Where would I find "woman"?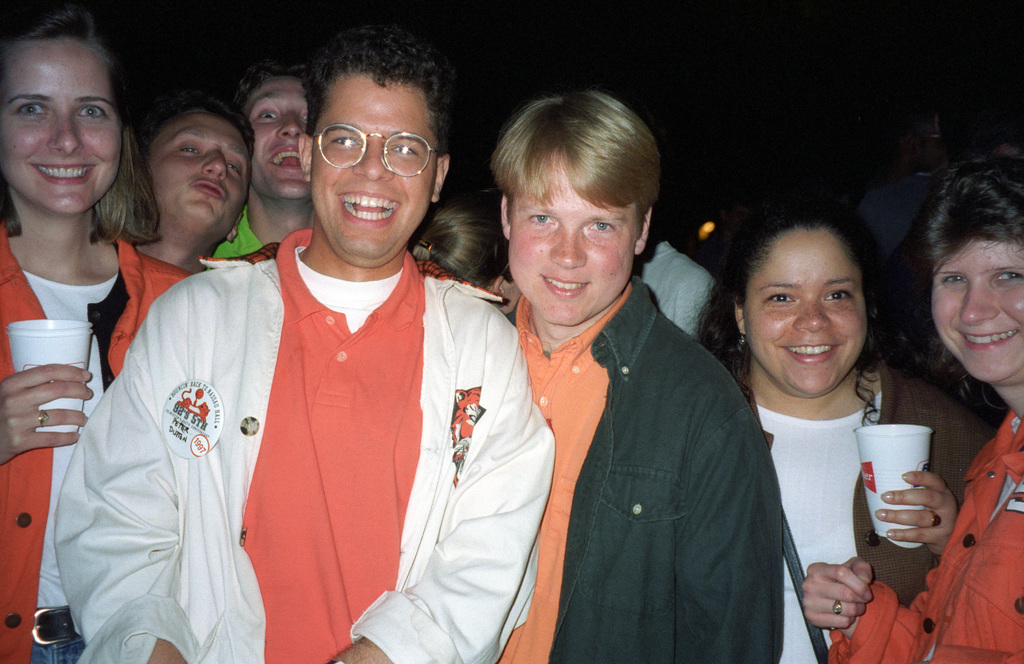
At crop(801, 158, 1023, 663).
